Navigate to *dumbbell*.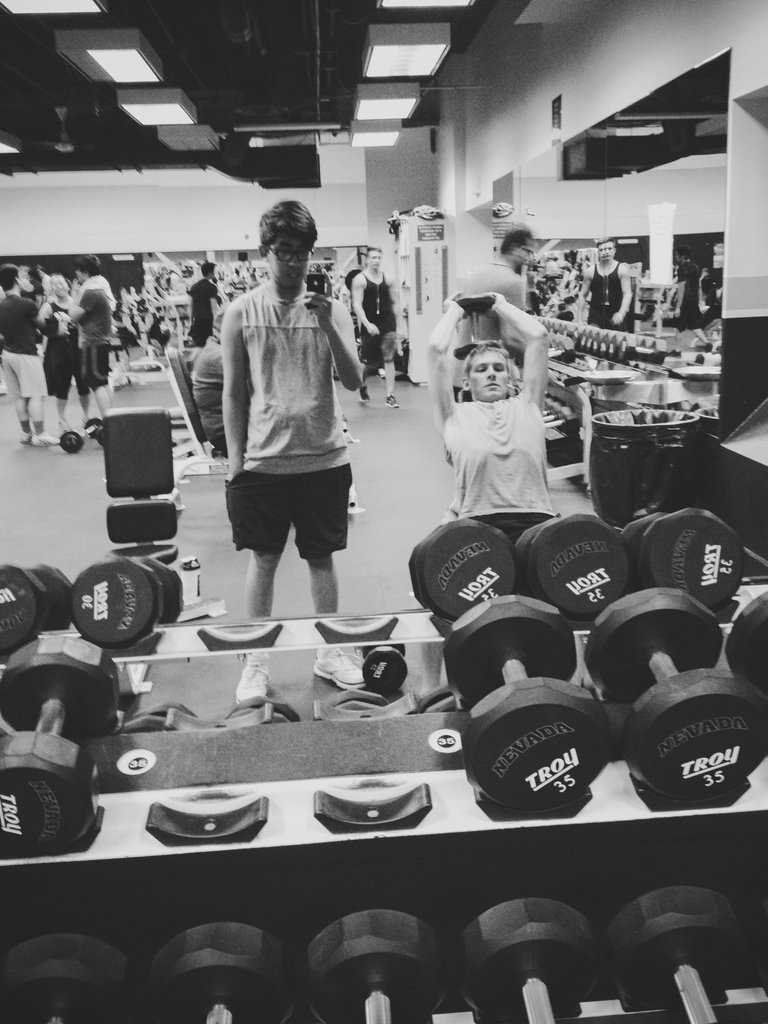
Navigation target: 442 593 616 814.
